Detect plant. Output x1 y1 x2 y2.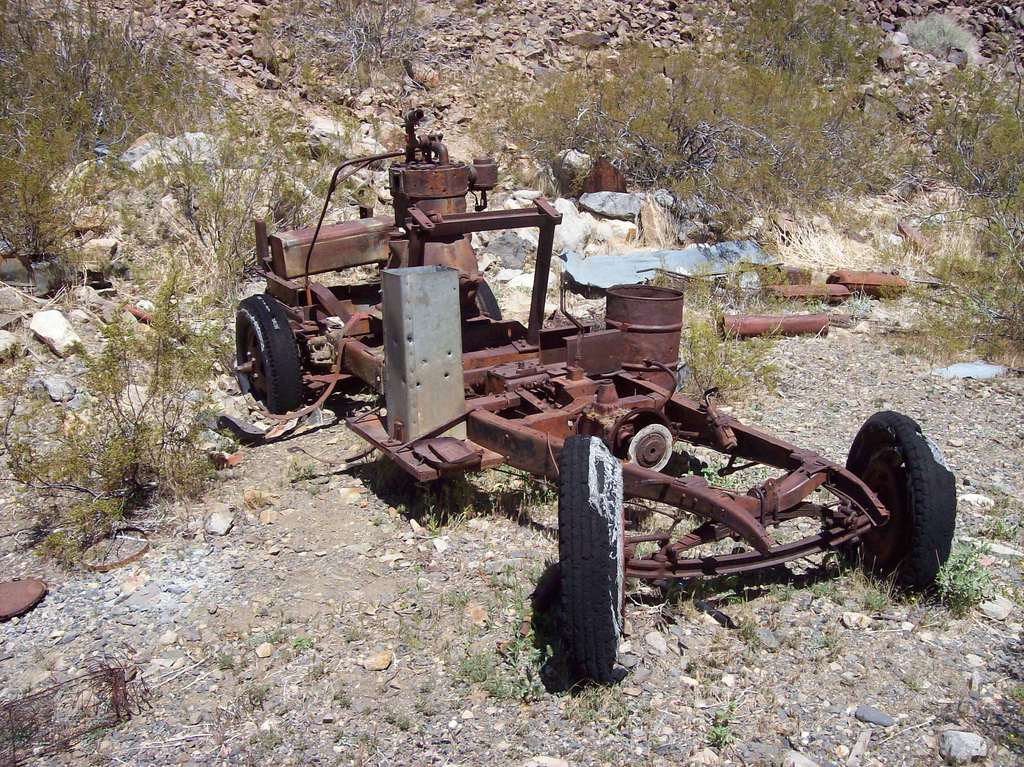
308 660 326 677.
